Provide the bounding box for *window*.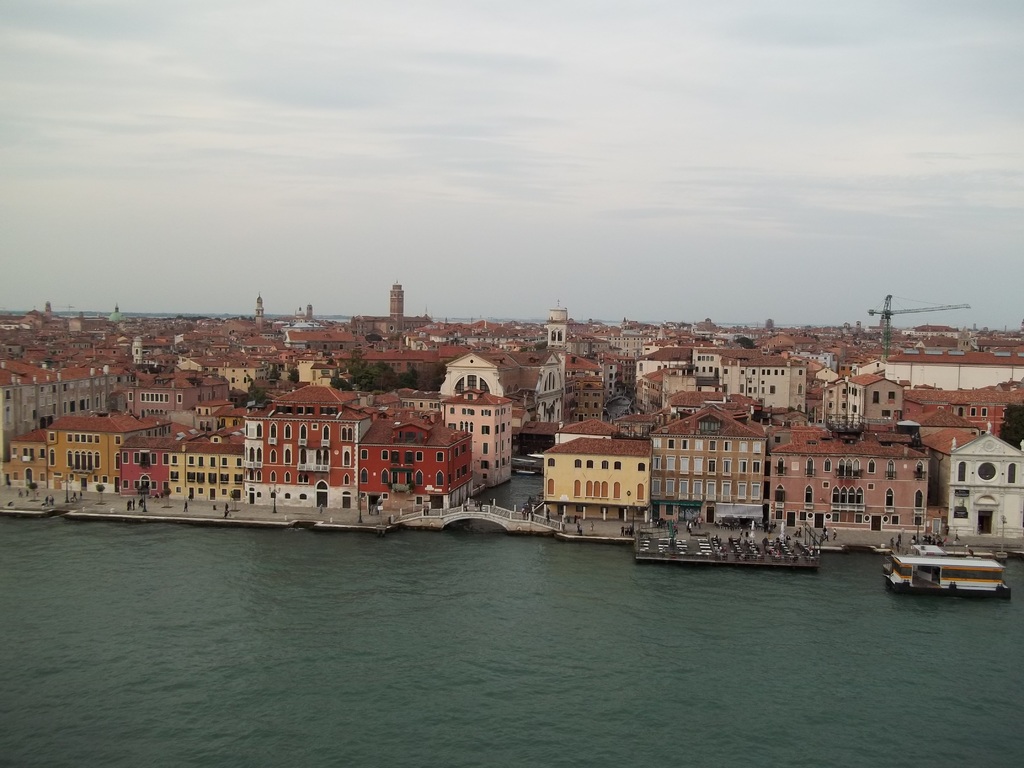
(left=150, top=451, right=157, bottom=467).
